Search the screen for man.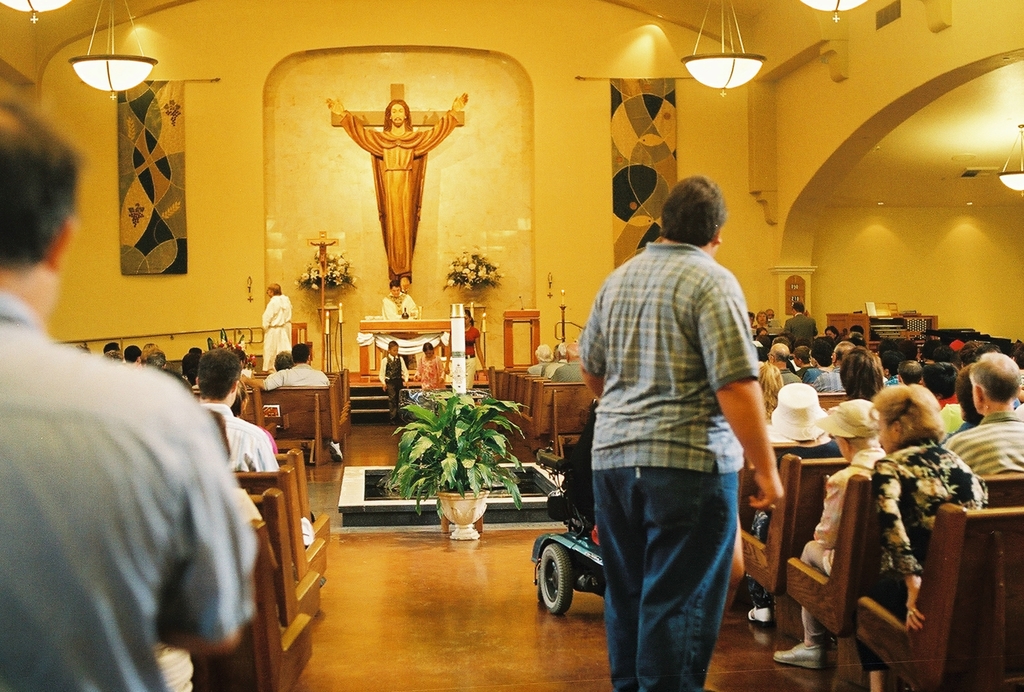
Found at <box>201,349,279,477</box>.
